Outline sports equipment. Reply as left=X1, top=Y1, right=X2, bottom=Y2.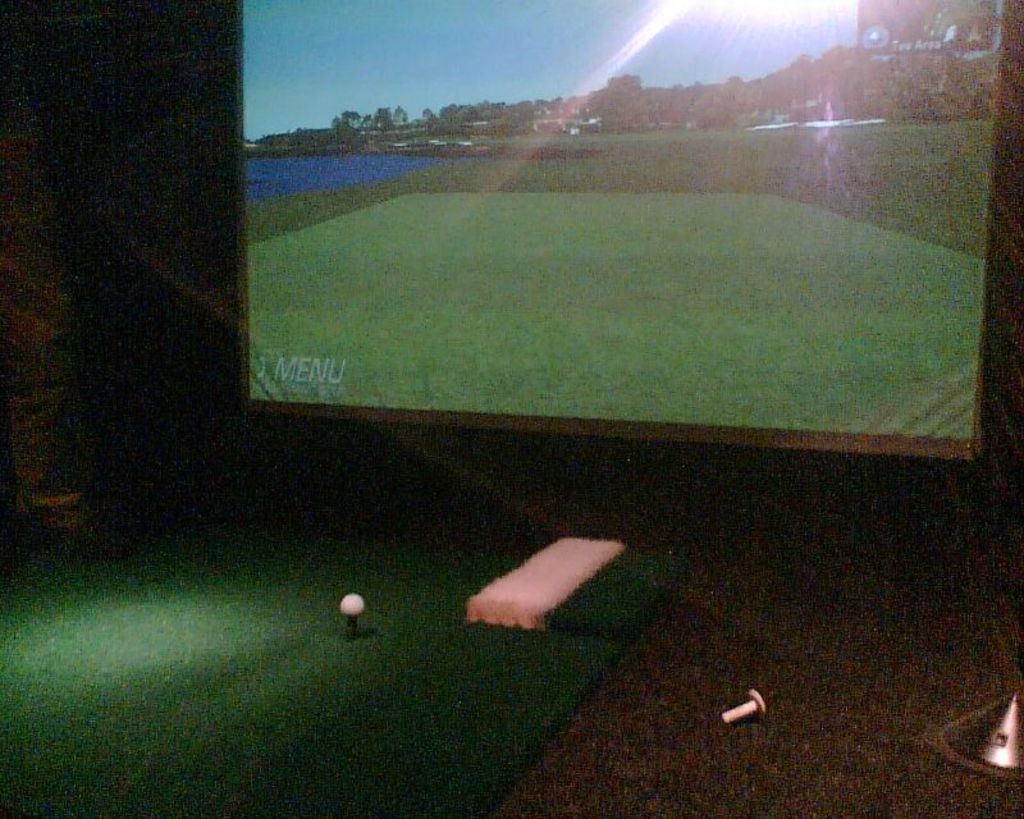
left=335, top=587, right=369, bottom=616.
